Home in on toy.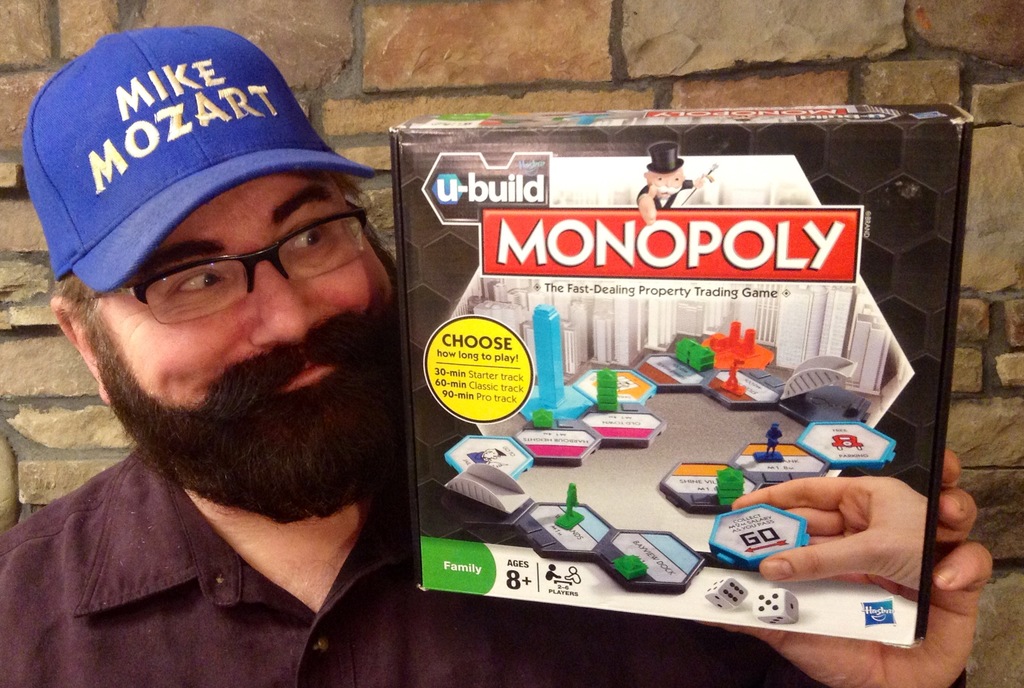
Homed in at crop(714, 469, 751, 498).
